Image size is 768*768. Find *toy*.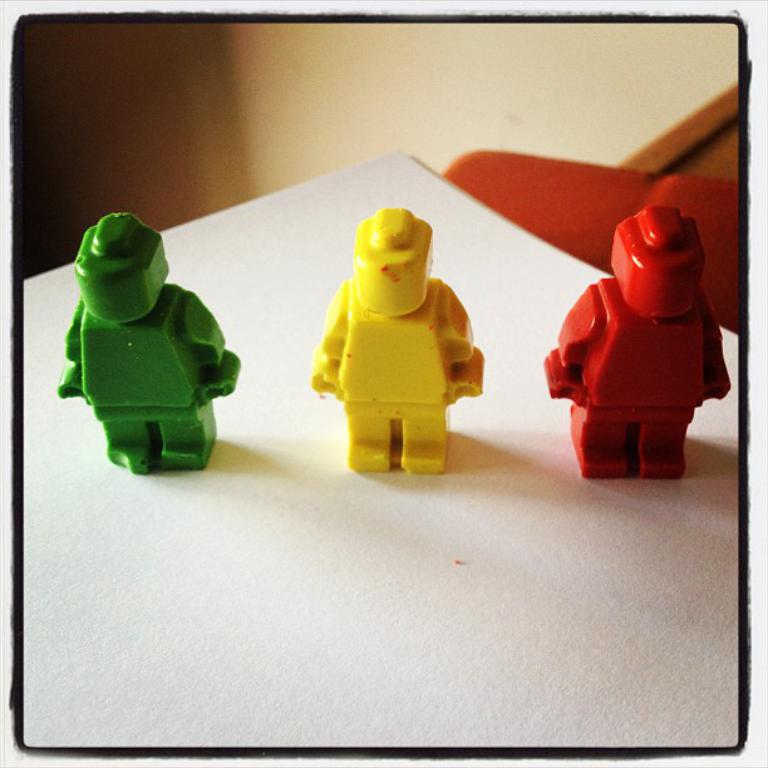
(543, 205, 732, 477).
